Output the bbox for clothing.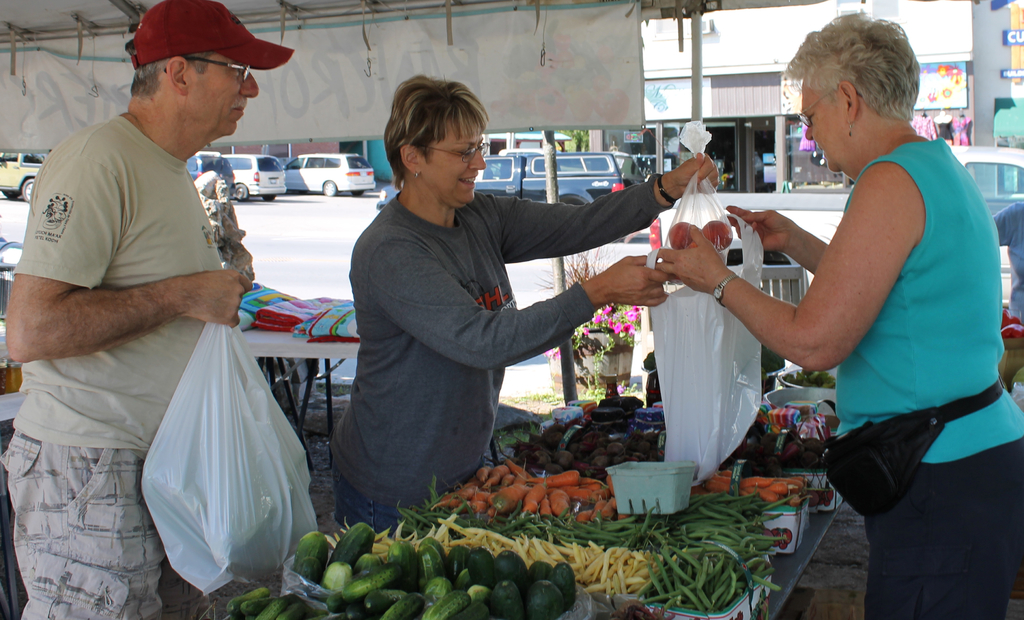
bbox(0, 113, 226, 619).
